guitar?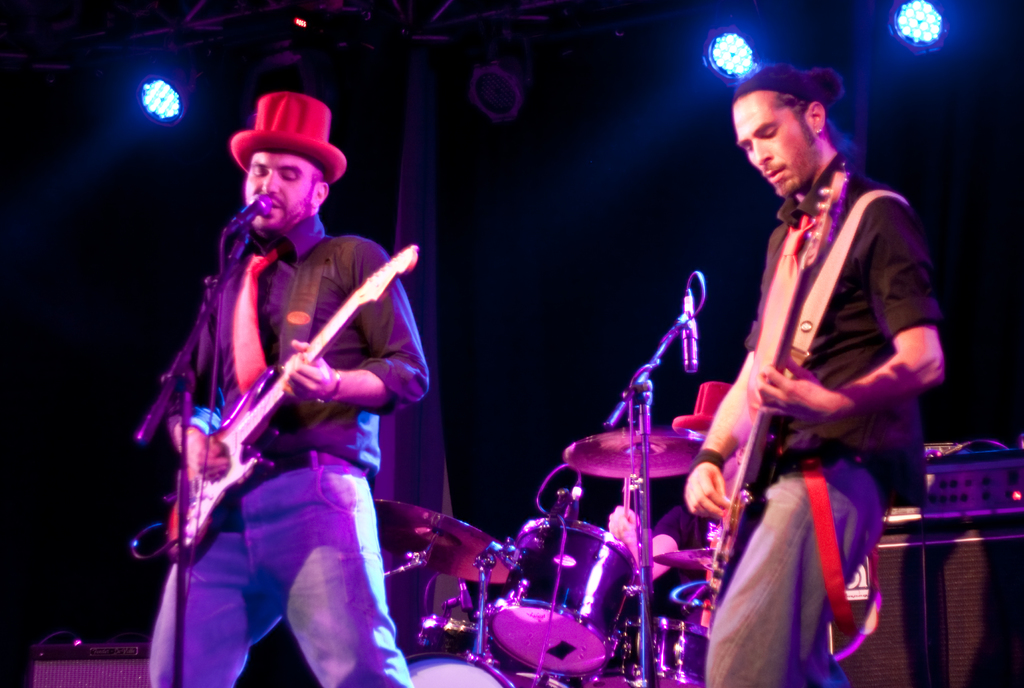
l=688, t=166, r=861, b=648
